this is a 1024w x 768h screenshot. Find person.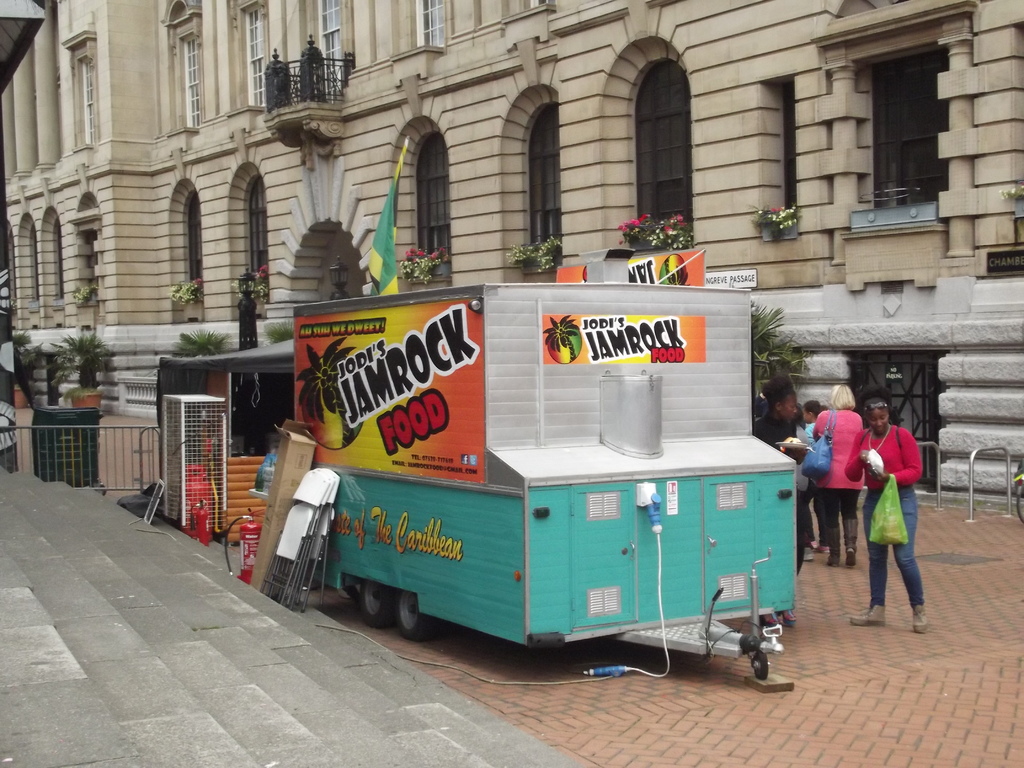
Bounding box: [left=849, top=388, right=927, bottom=641].
